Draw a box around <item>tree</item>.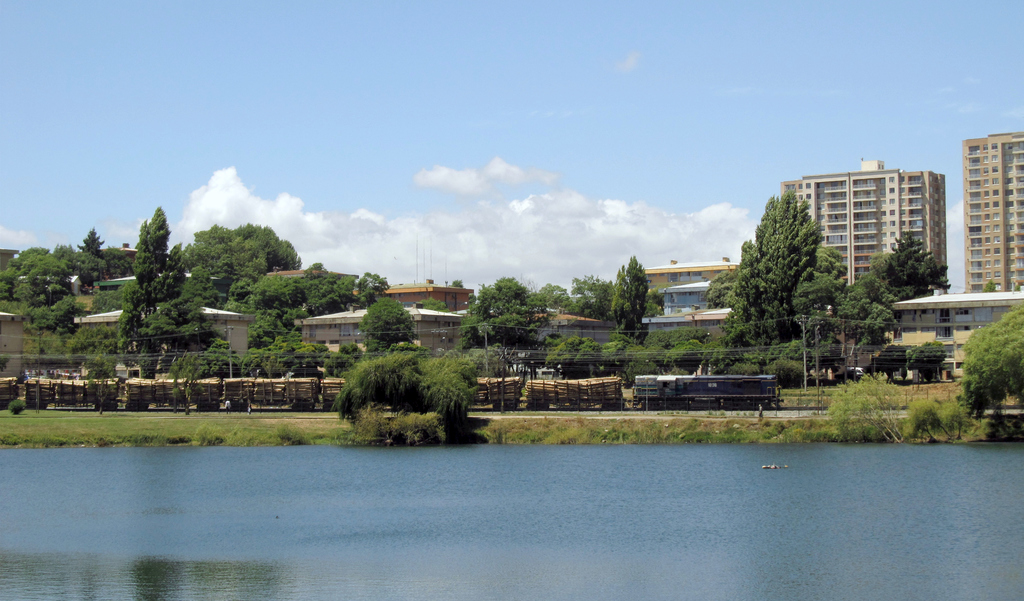
select_region(180, 354, 207, 411).
